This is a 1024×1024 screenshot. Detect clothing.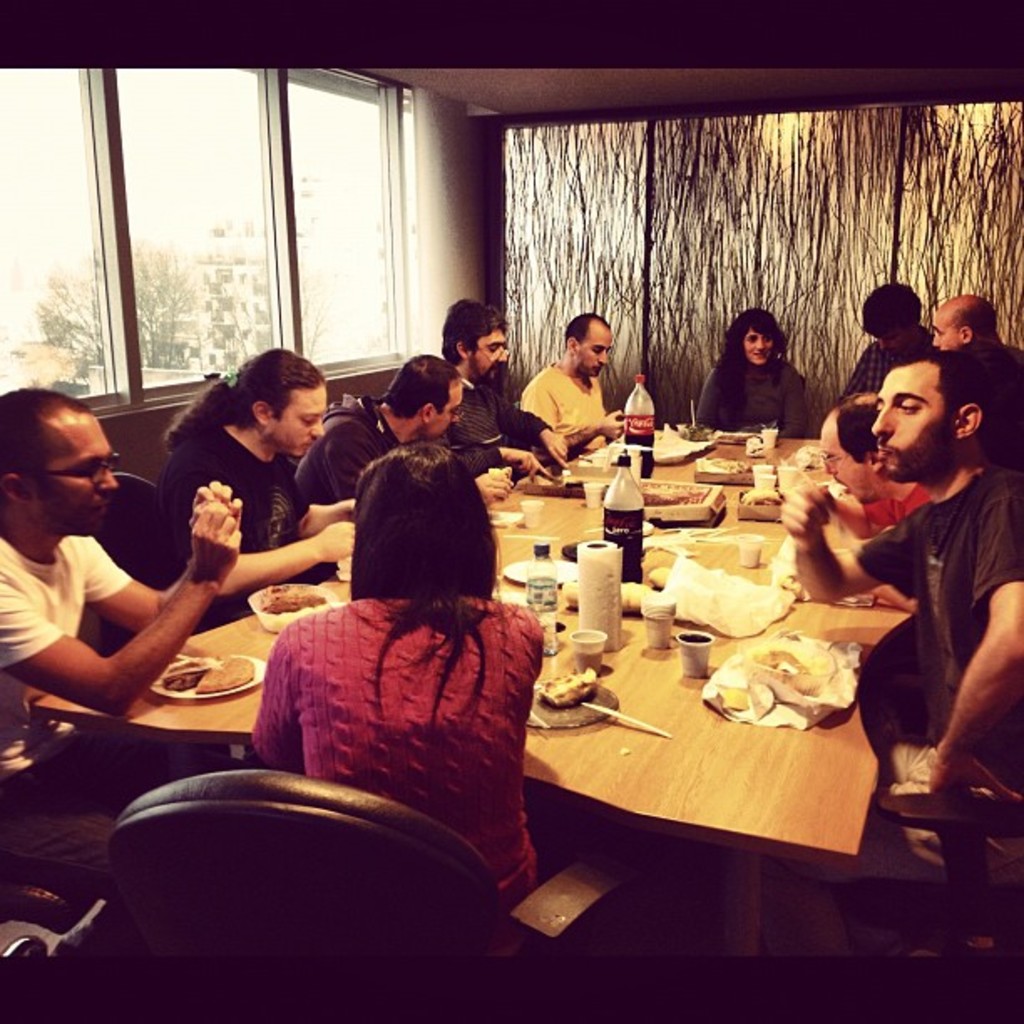
x1=512, y1=355, x2=612, y2=453.
